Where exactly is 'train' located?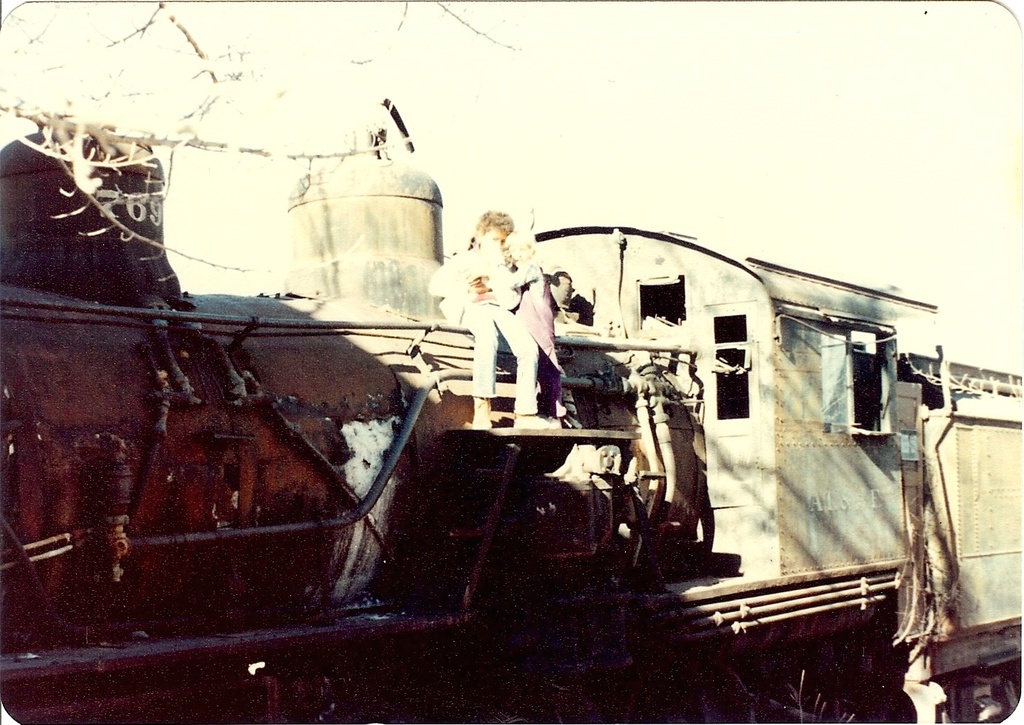
Its bounding box is (14, 123, 1022, 724).
